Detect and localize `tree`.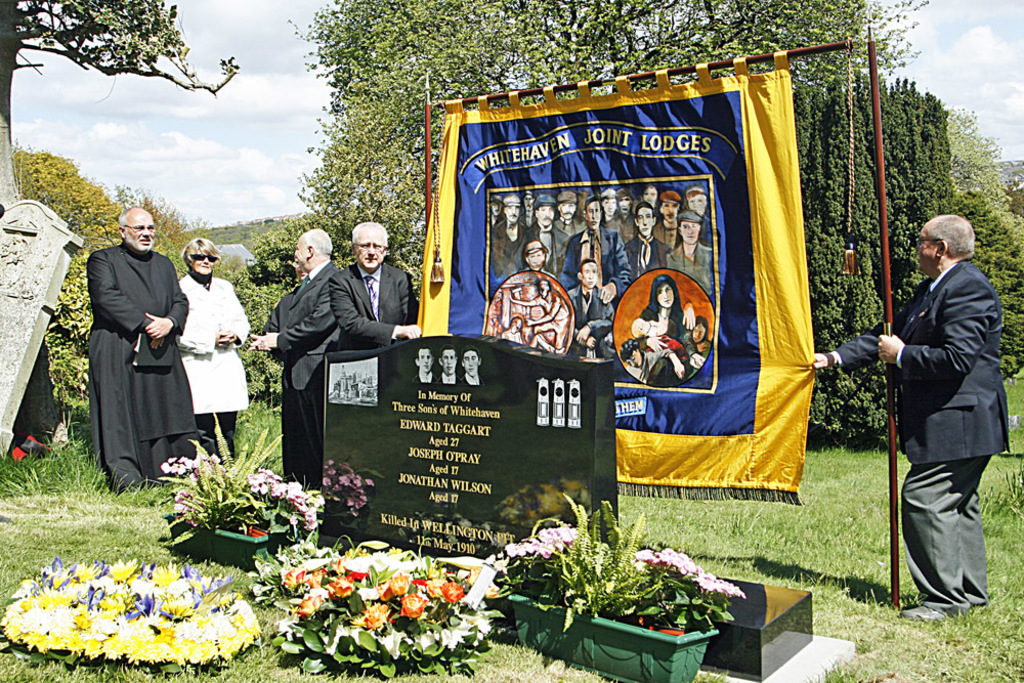
Localized at box=[0, 0, 244, 454].
